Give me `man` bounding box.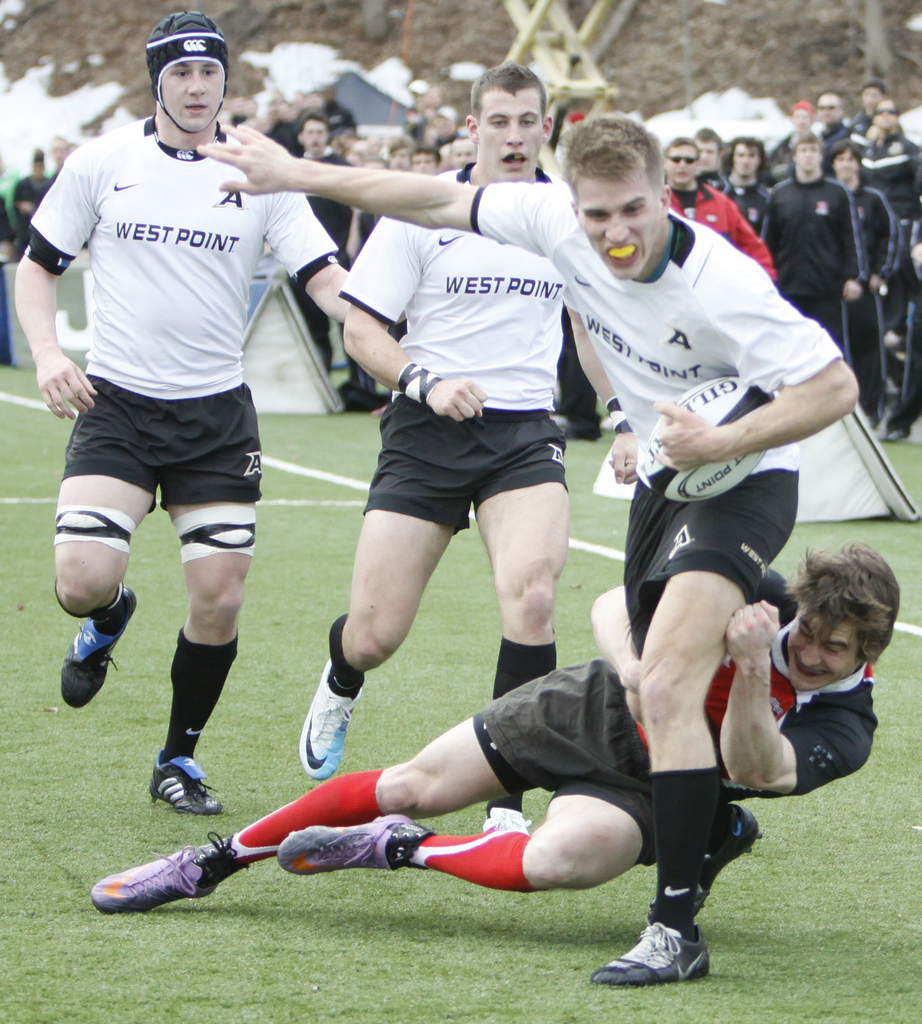
(300, 118, 337, 188).
